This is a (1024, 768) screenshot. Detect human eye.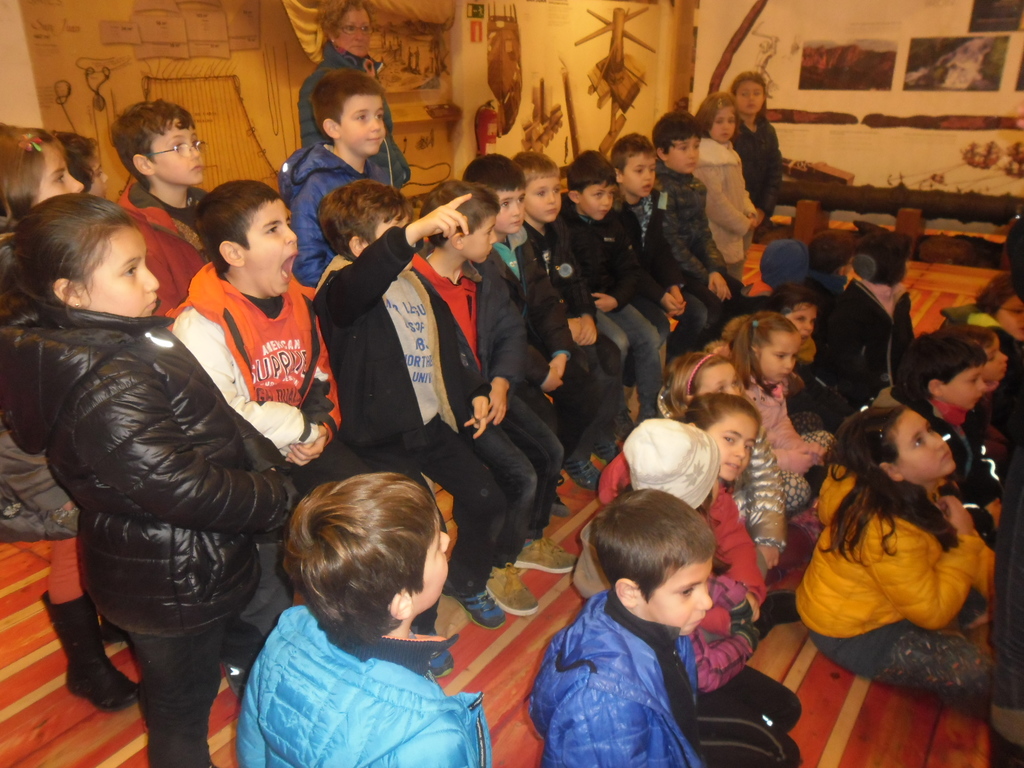
{"left": 344, "top": 23, "right": 356, "bottom": 36}.
